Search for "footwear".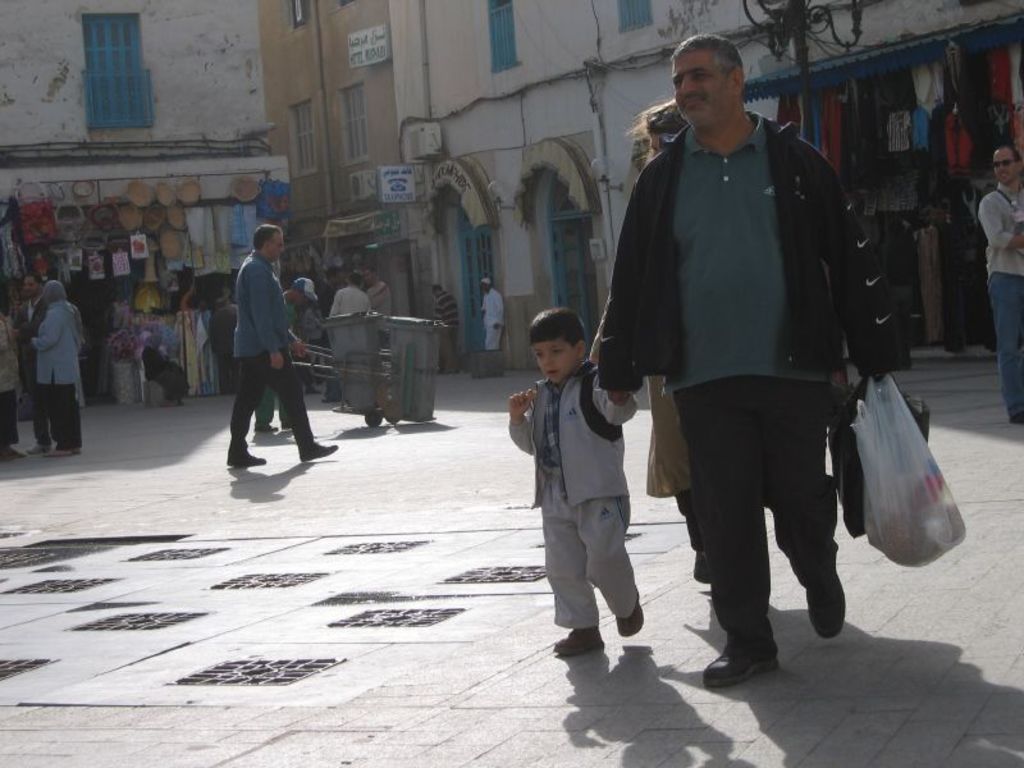
Found at <region>229, 449, 271, 470</region>.
